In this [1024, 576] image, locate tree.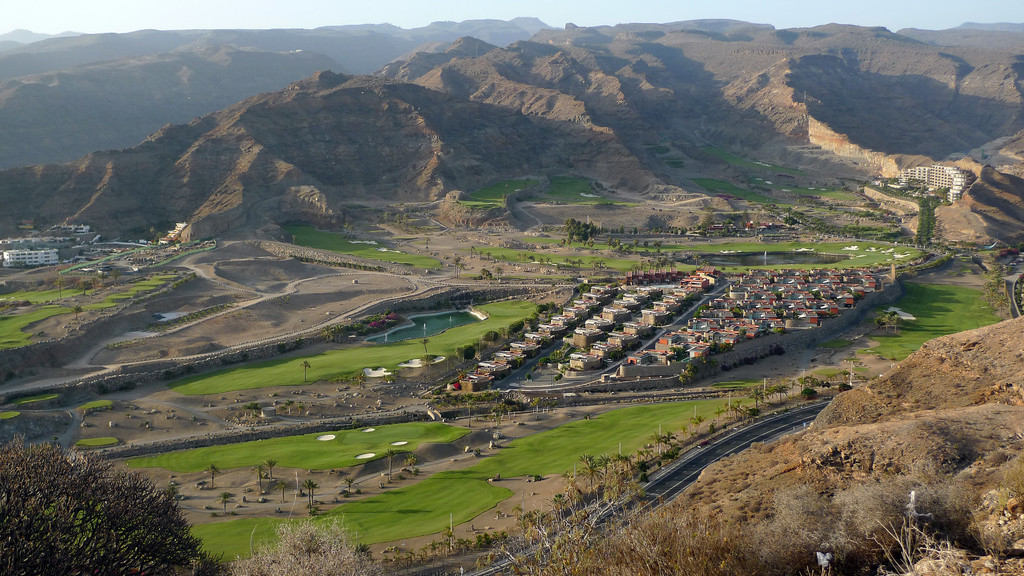
Bounding box: {"x1": 517, "y1": 254, "x2": 527, "y2": 268}.
